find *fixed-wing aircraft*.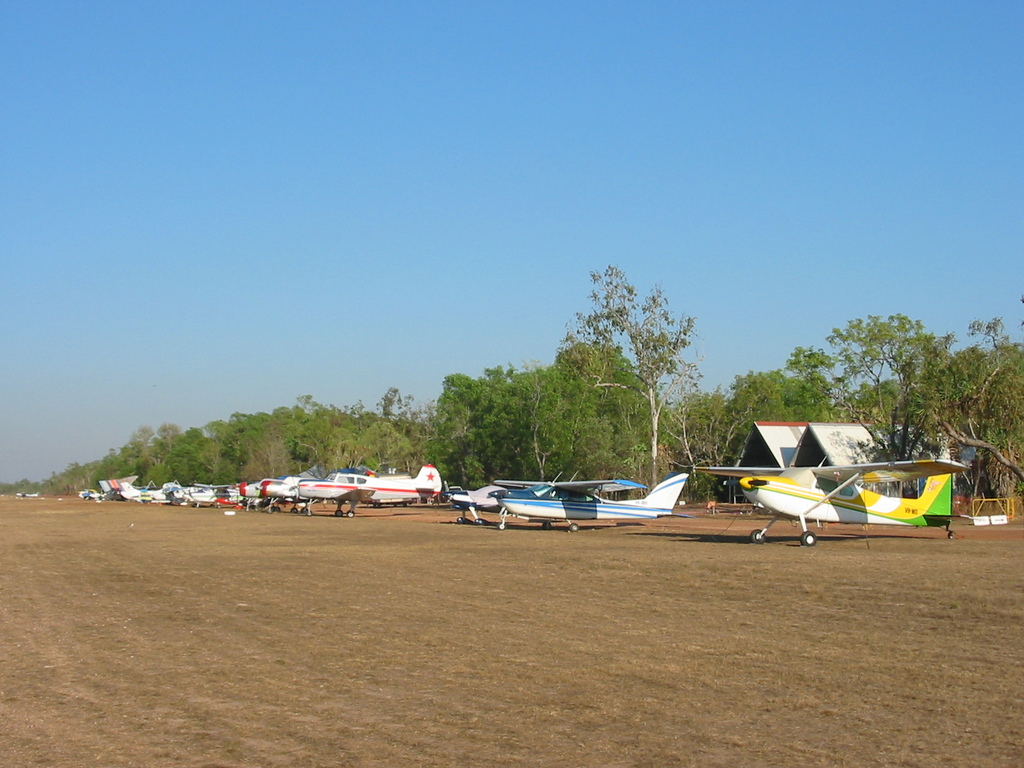
pyautogui.locateOnScreen(687, 450, 975, 550).
